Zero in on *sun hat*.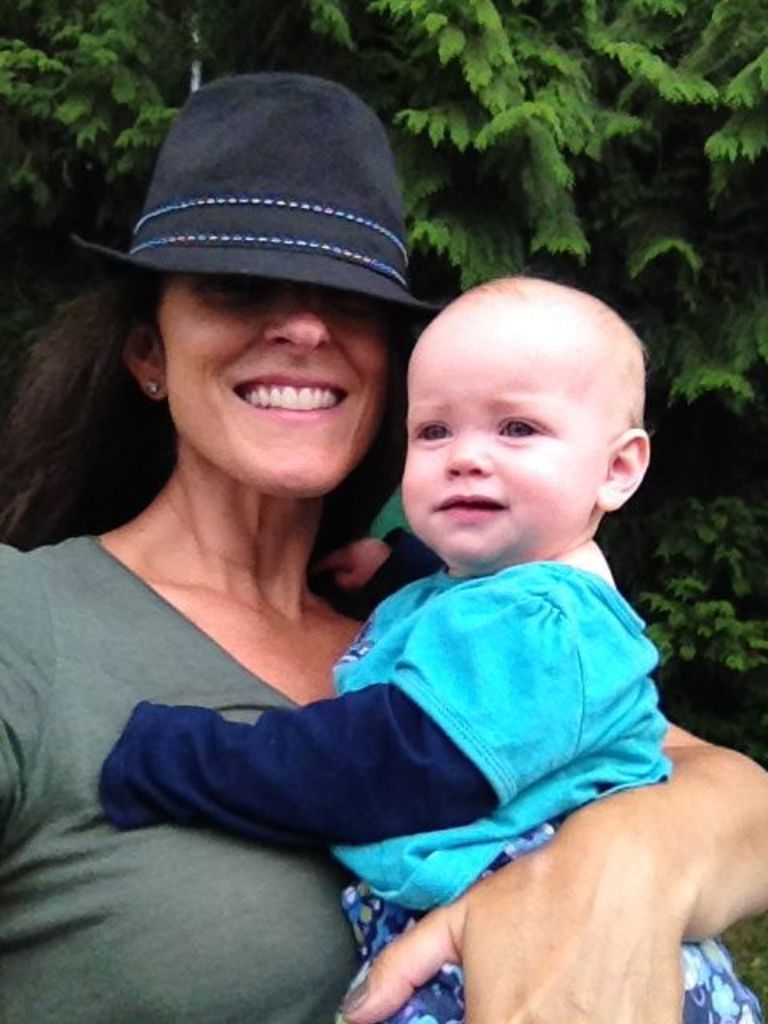
Zeroed in: x1=66, y1=69, x2=438, y2=333.
